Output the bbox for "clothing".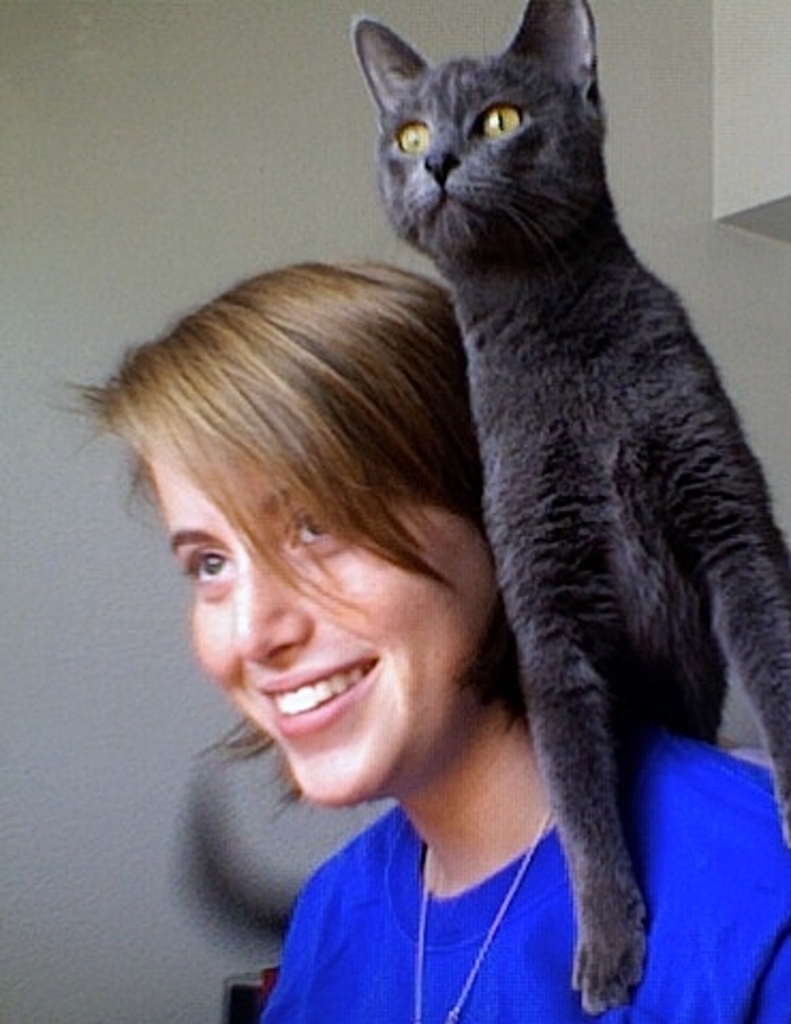
[left=229, top=753, right=661, bottom=1003].
